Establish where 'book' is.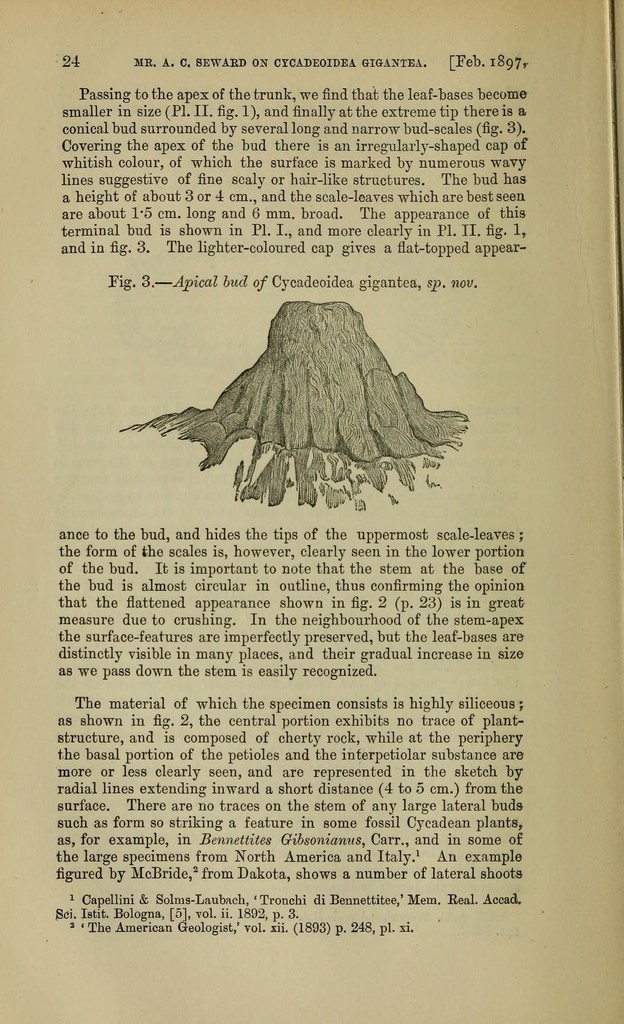
Established at (0,1,623,1019).
